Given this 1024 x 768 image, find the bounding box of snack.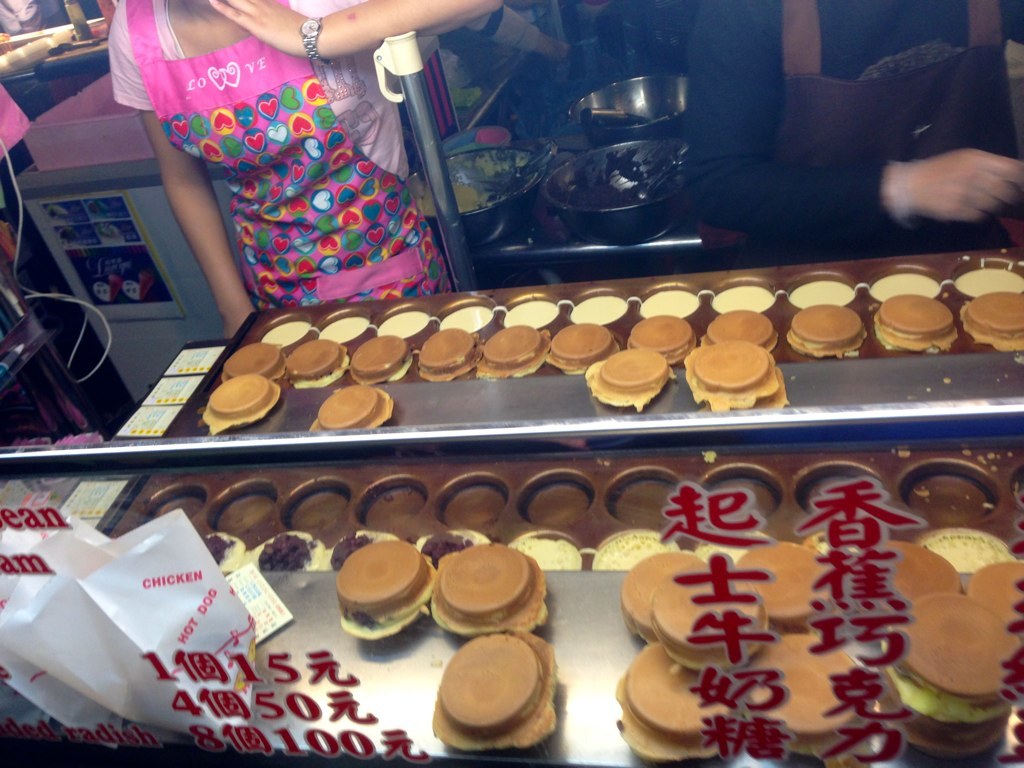
bbox=(351, 337, 414, 377).
